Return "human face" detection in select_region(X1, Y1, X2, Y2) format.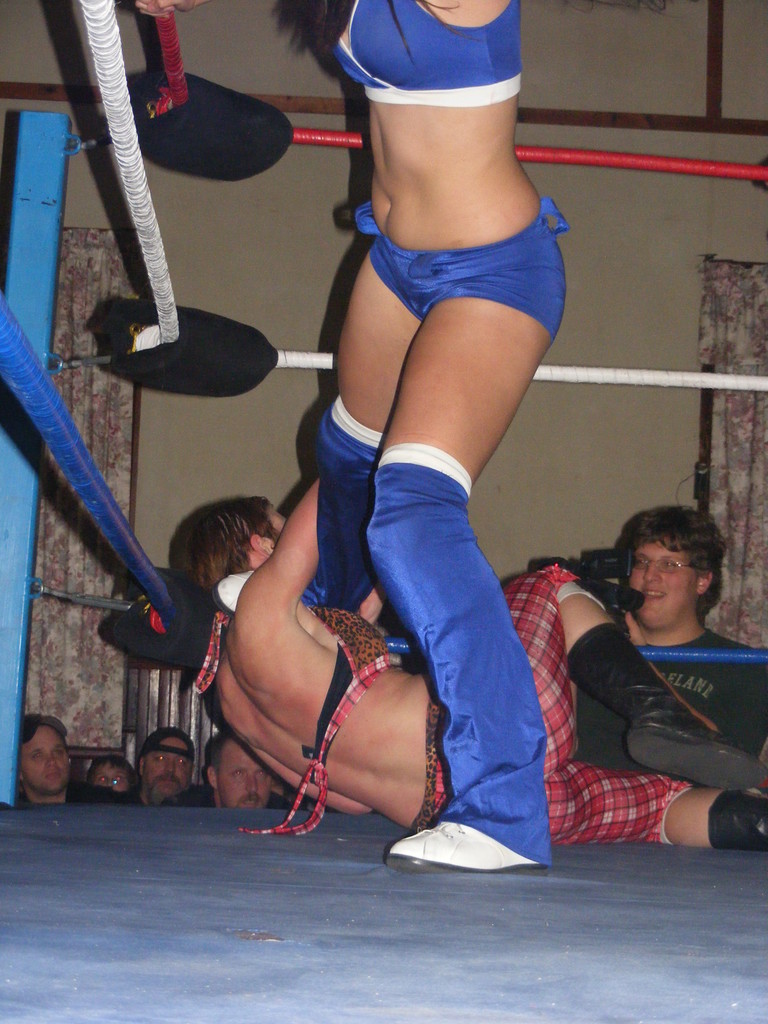
select_region(212, 745, 281, 808).
